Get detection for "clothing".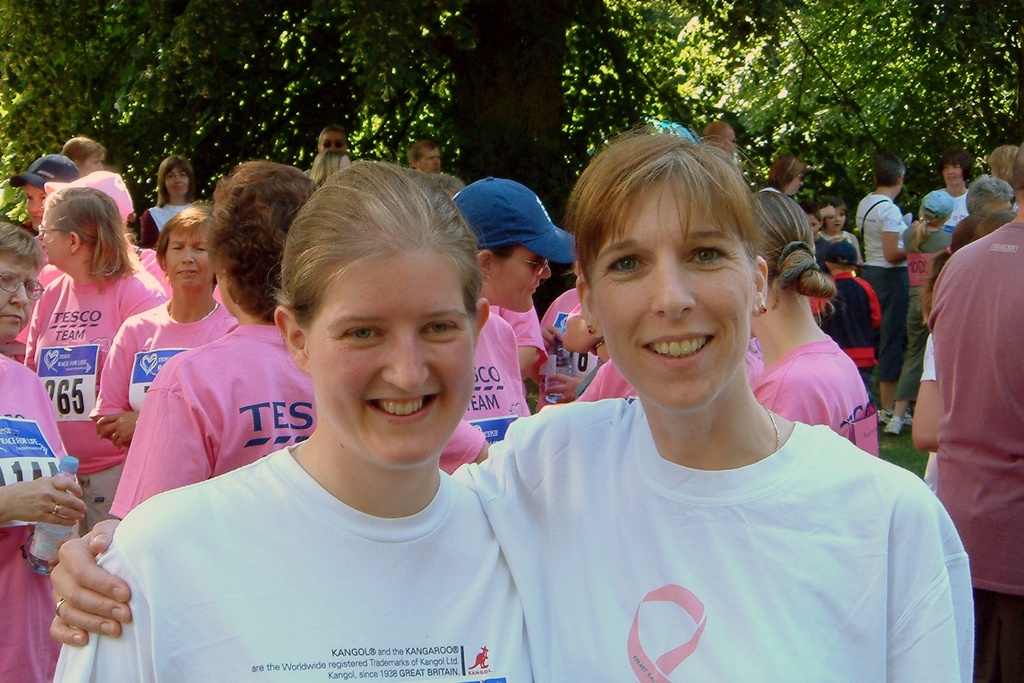
Detection: (815, 238, 833, 276).
